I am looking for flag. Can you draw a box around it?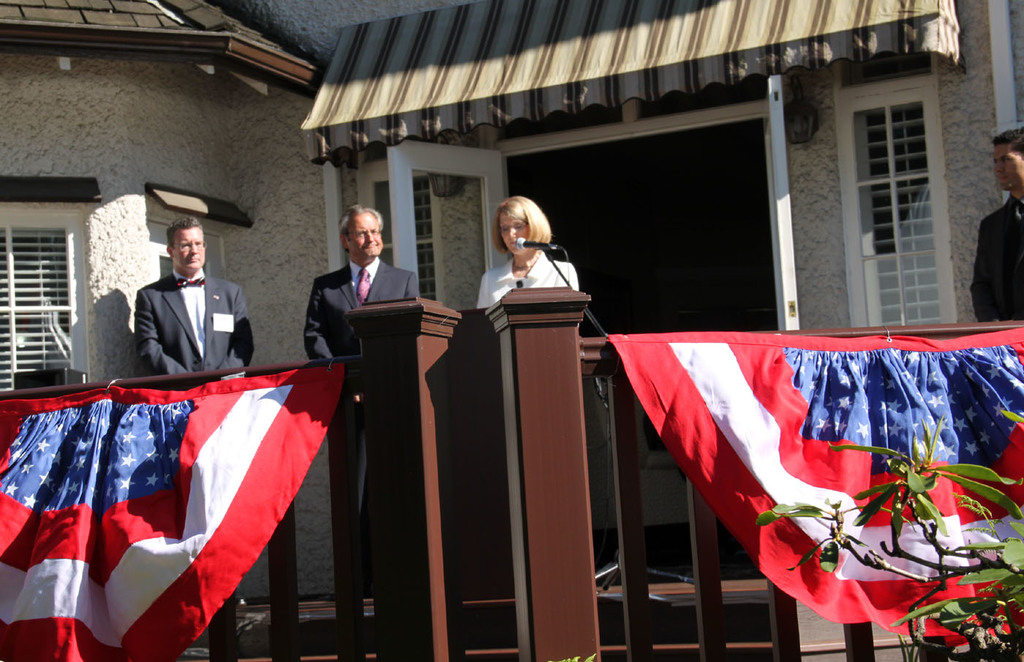
Sure, the bounding box is {"left": 0, "top": 363, "right": 345, "bottom": 661}.
